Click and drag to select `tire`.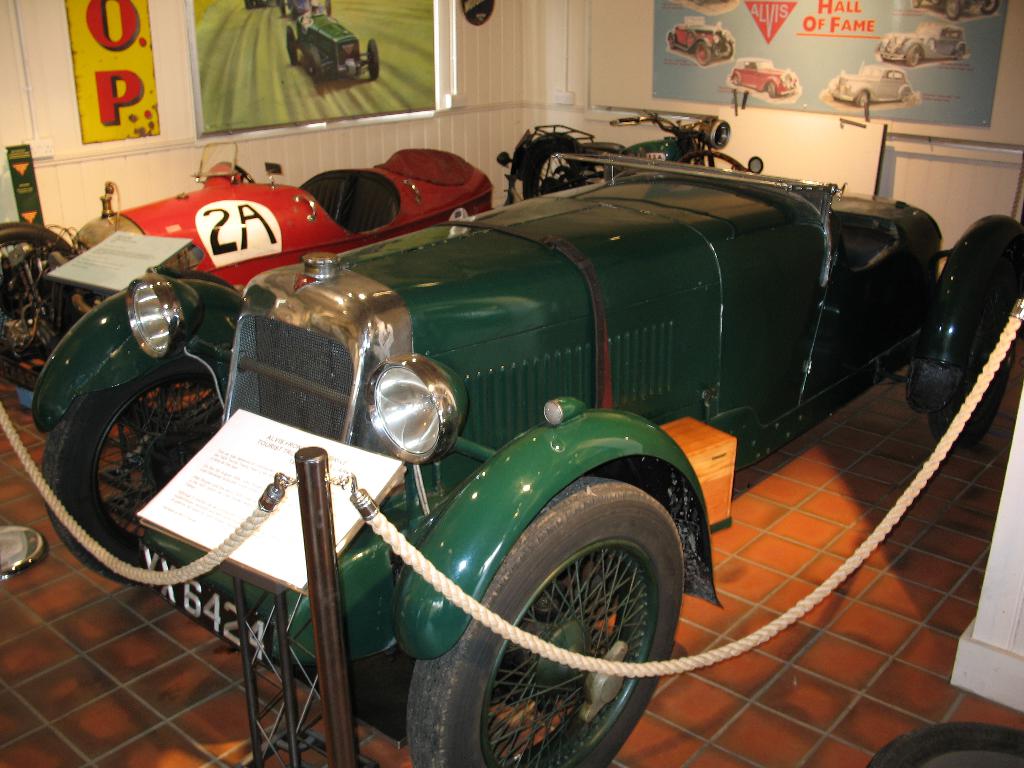
Selection: 522/142/579/200.
